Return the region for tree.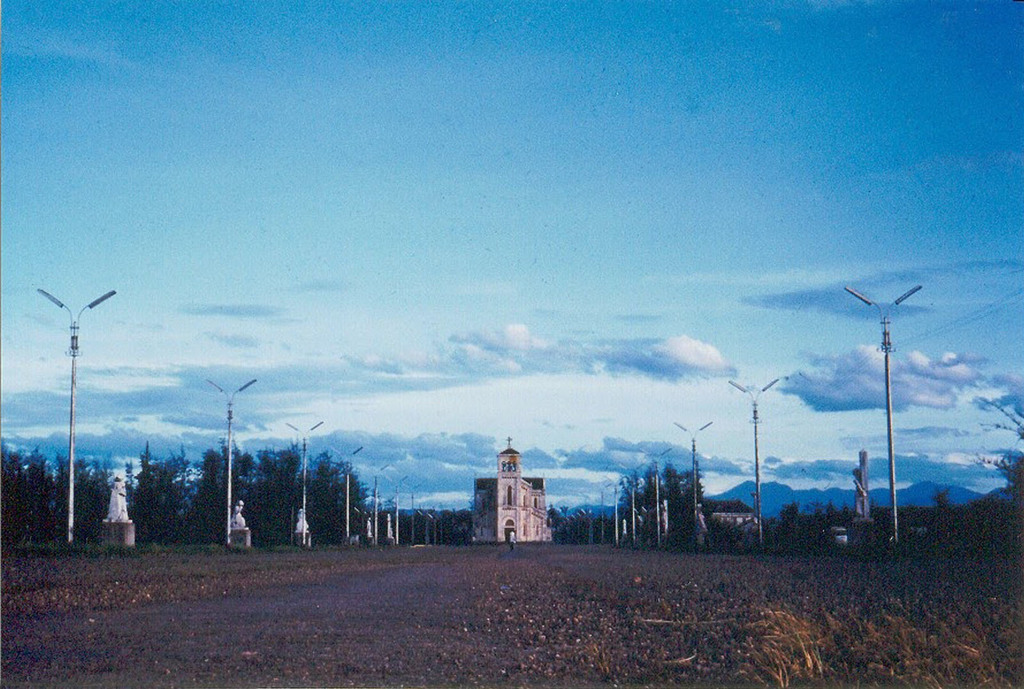
left=977, top=395, right=1023, bottom=495.
